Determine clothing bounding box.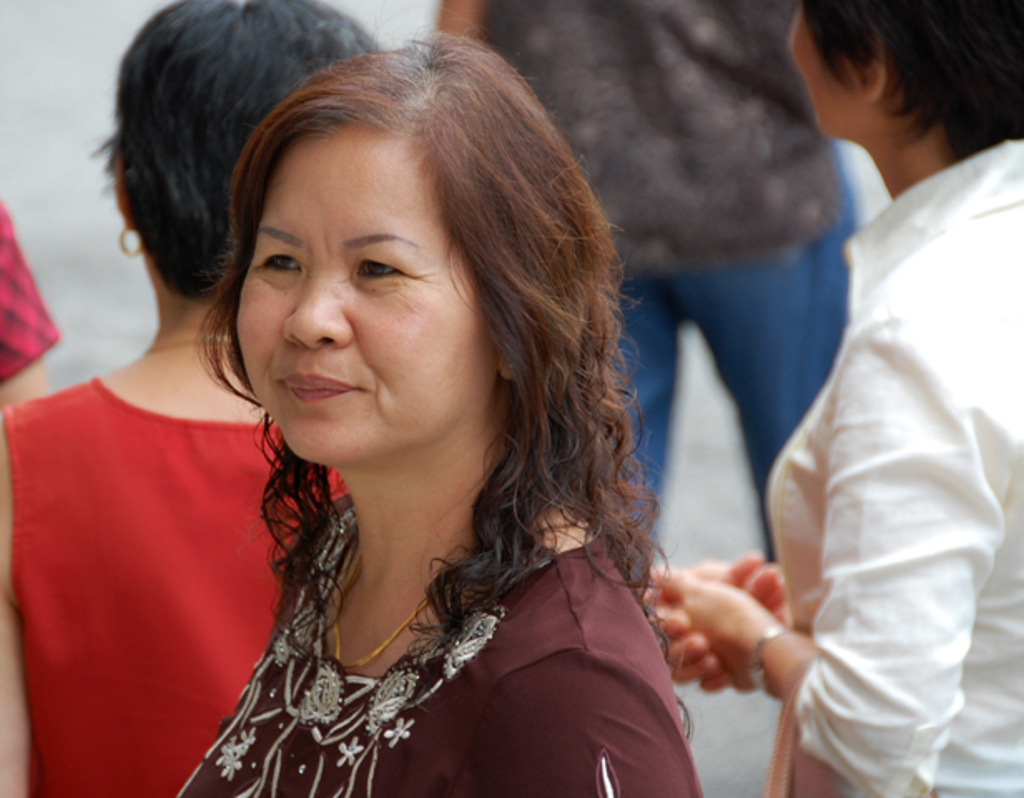
Determined: {"left": 472, "top": 0, "right": 831, "bottom": 278}.
